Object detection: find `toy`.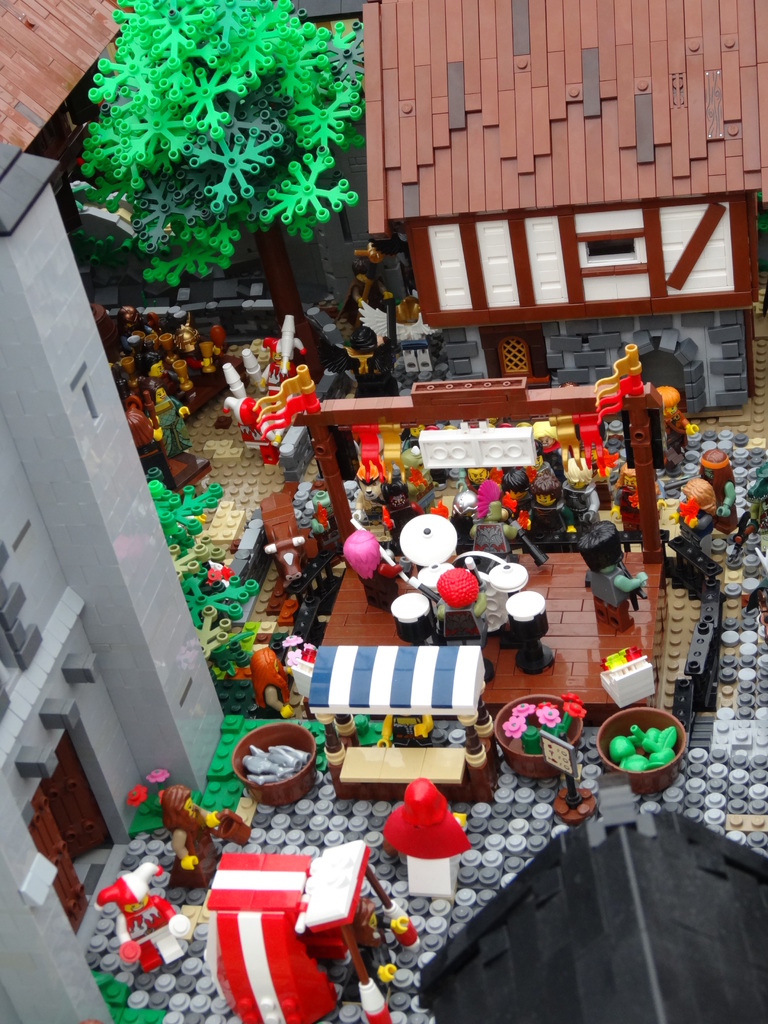
x1=564, y1=457, x2=599, y2=536.
